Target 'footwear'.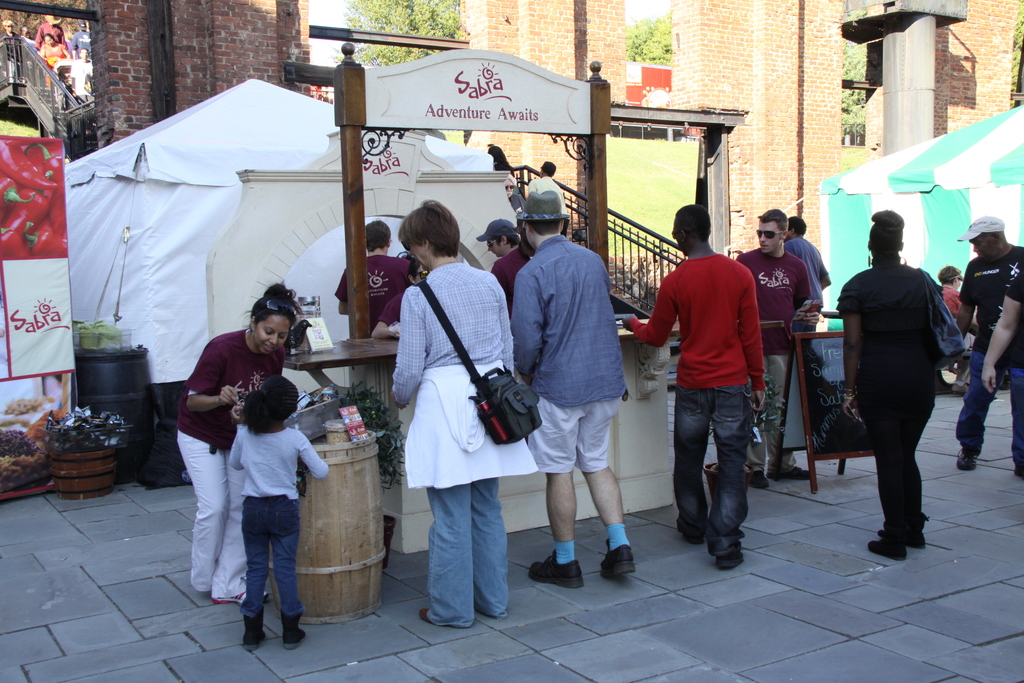
Target region: <box>246,616,267,650</box>.
